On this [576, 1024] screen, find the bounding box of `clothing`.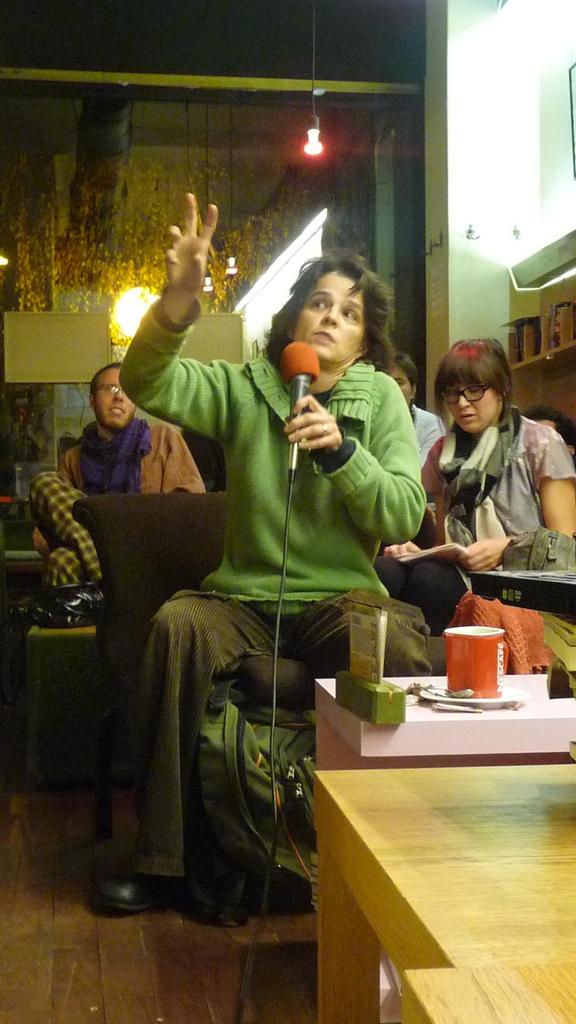
Bounding box: 408, 405, 445, 529.
